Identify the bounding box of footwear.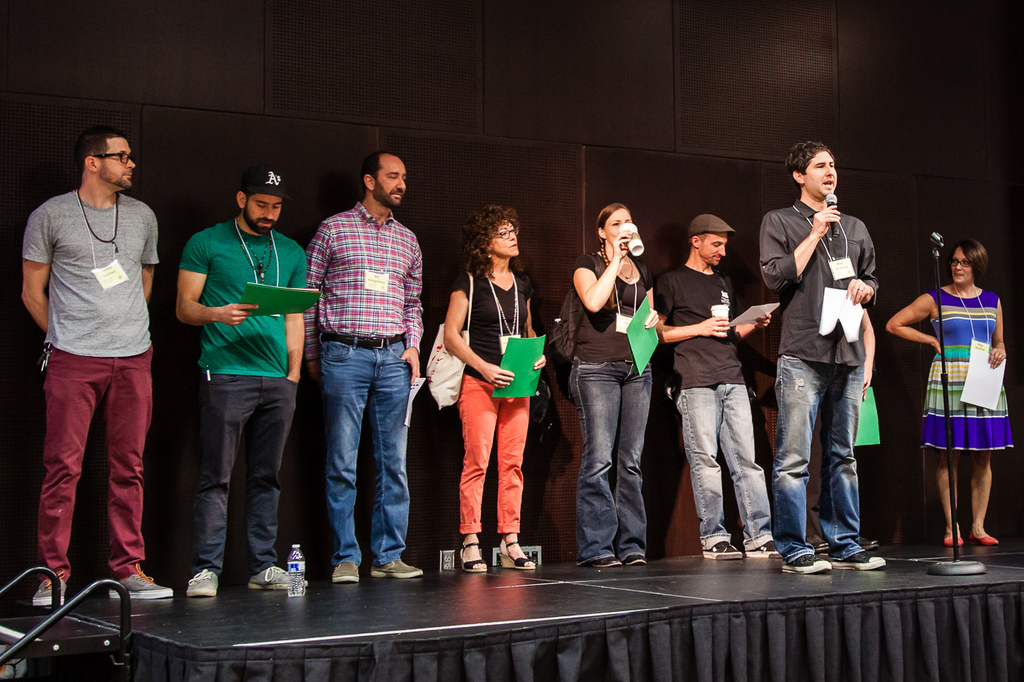
781,550,834,580.
